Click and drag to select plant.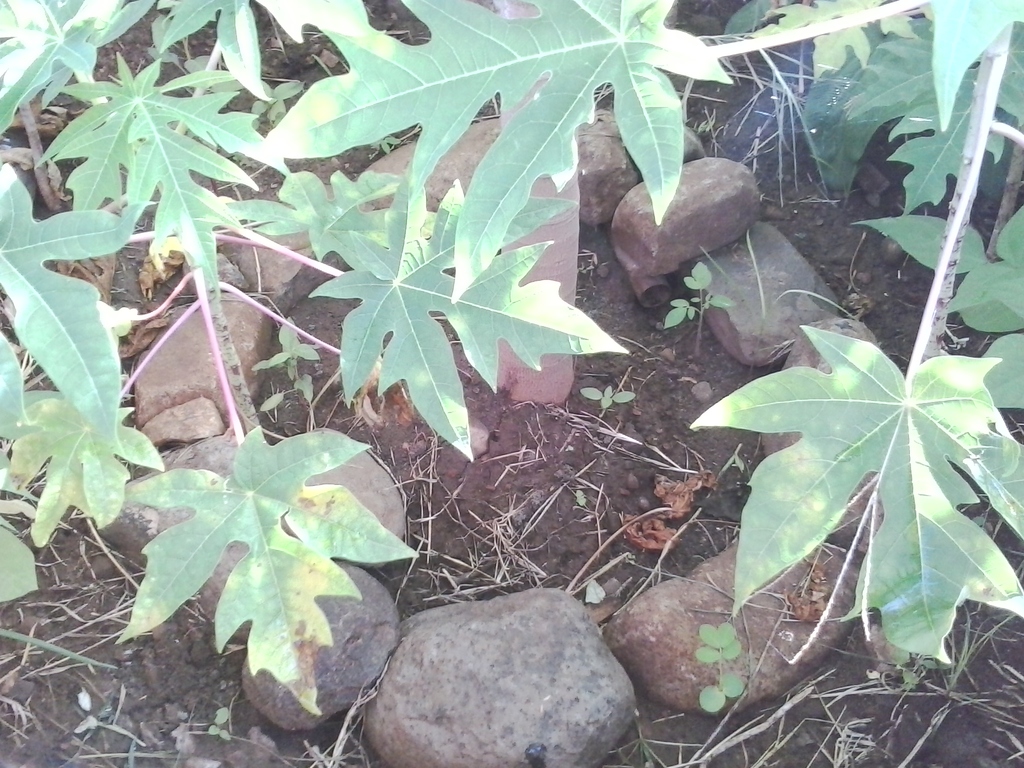
Selection: bbox(663, 254, 744, 364).
